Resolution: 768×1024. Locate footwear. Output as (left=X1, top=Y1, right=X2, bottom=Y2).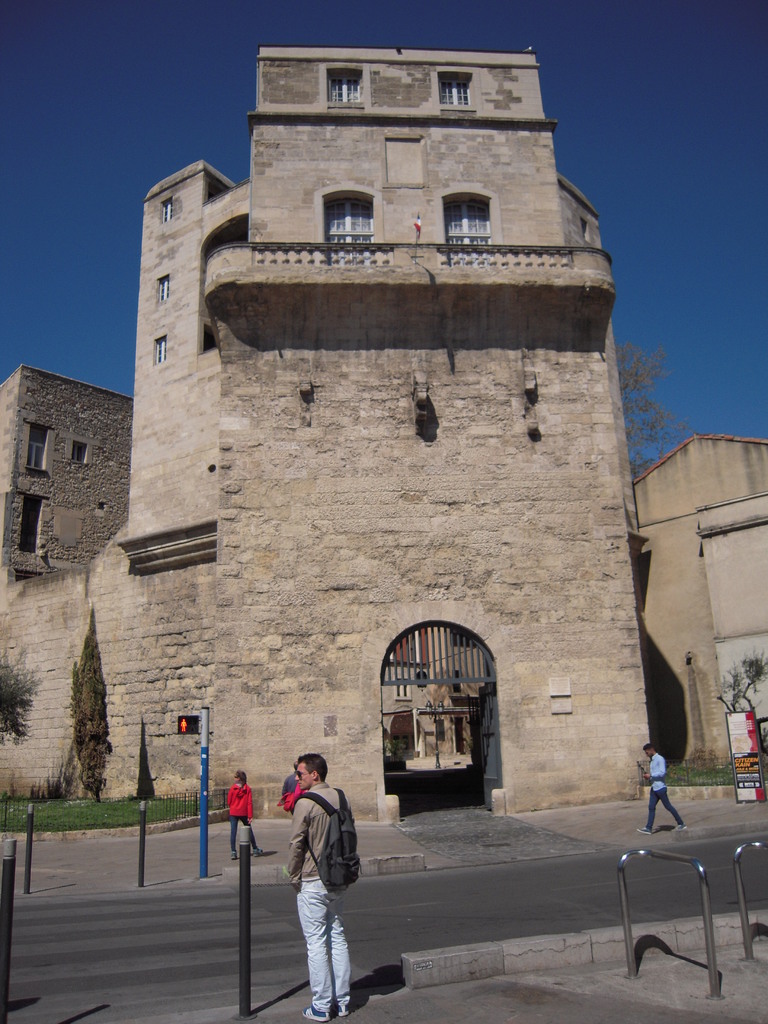
(left=226, top=847, right=240, bottom=861).
